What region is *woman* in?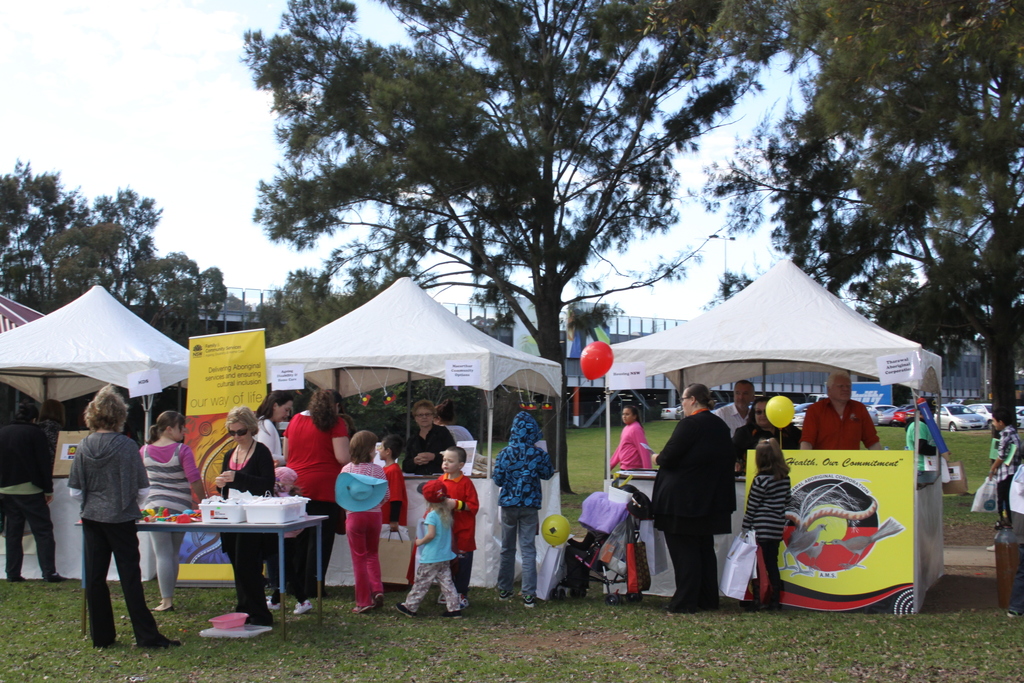
bbox(251, 393, 296, 608).
